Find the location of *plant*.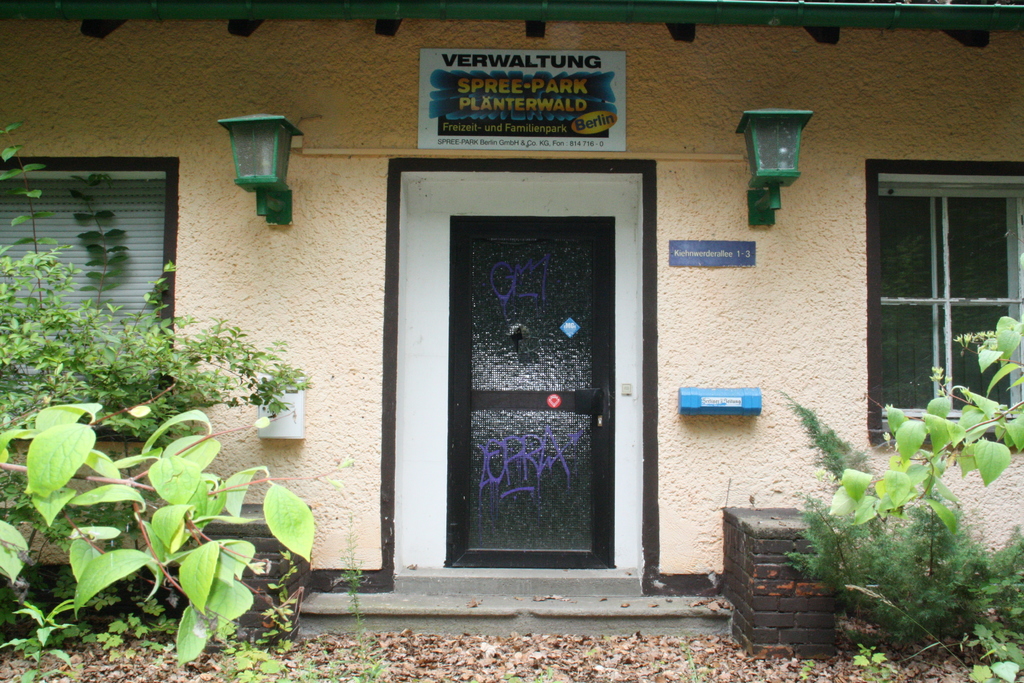
Location: x1=789 y1=649 x2=819 y2=682.
